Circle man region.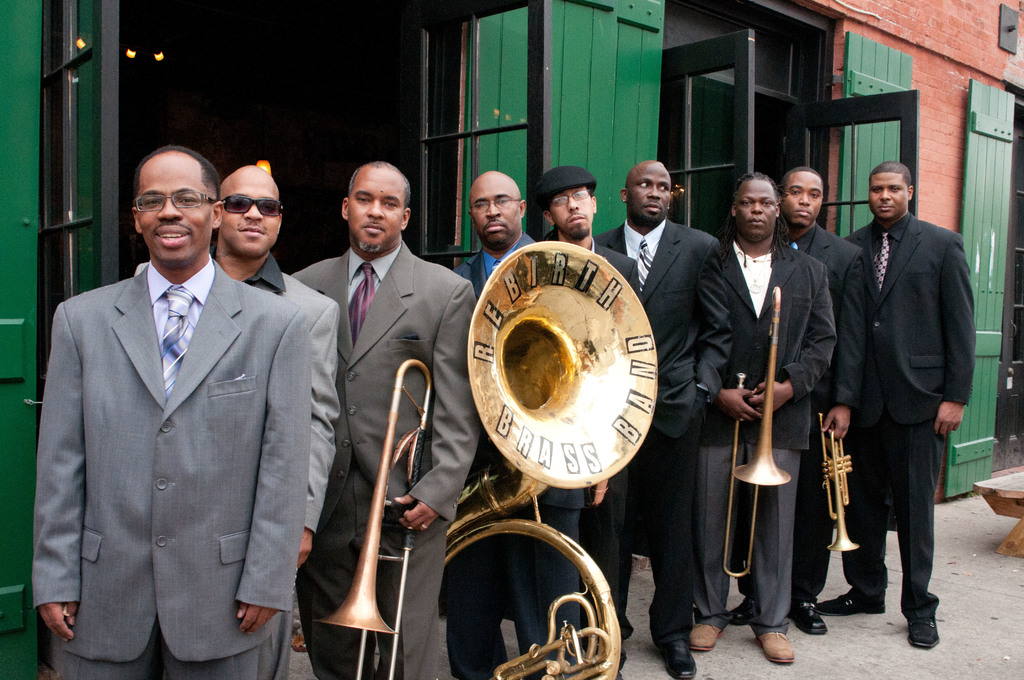
Region: Rect(527, 167, 639, 679).
